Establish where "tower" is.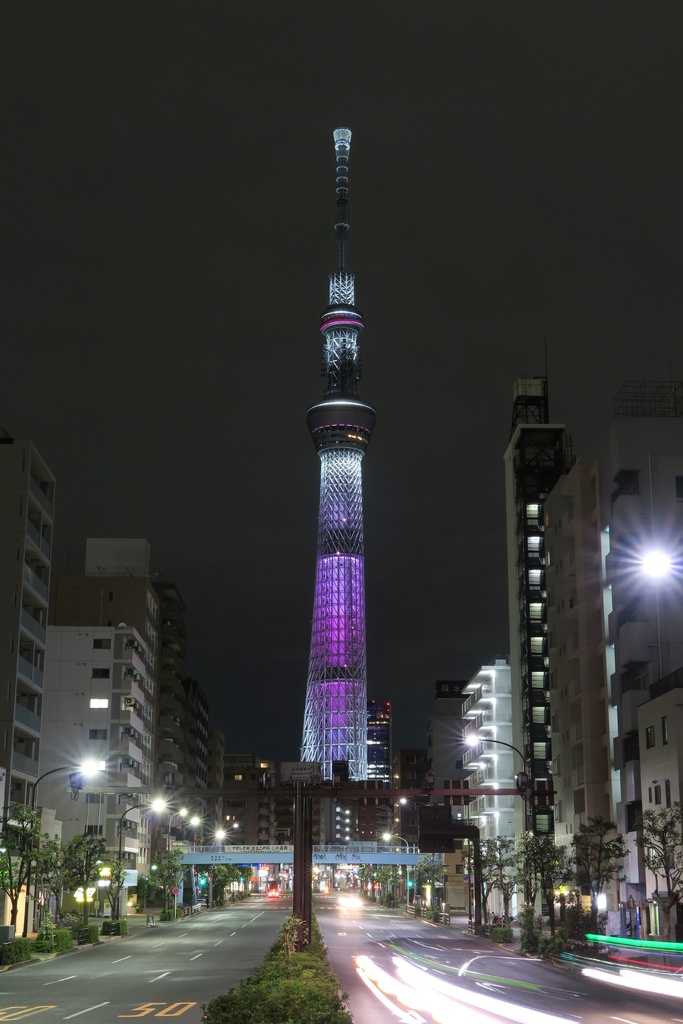
Established at [left=271, top=124, right=413, bottom=835].
